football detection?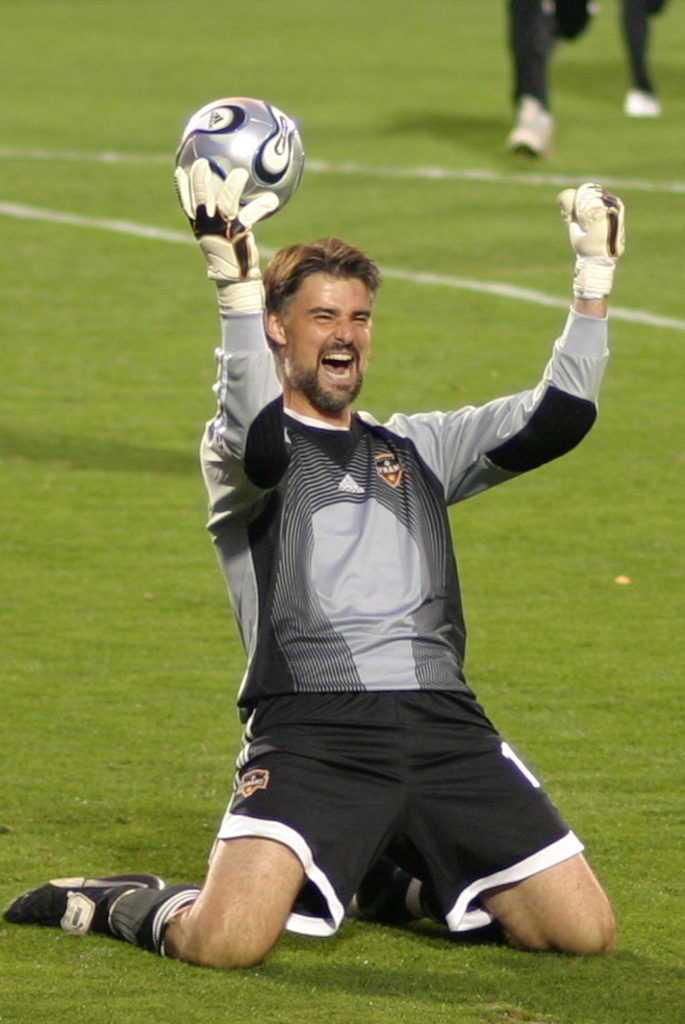
region(166, 95, 303, 217)
